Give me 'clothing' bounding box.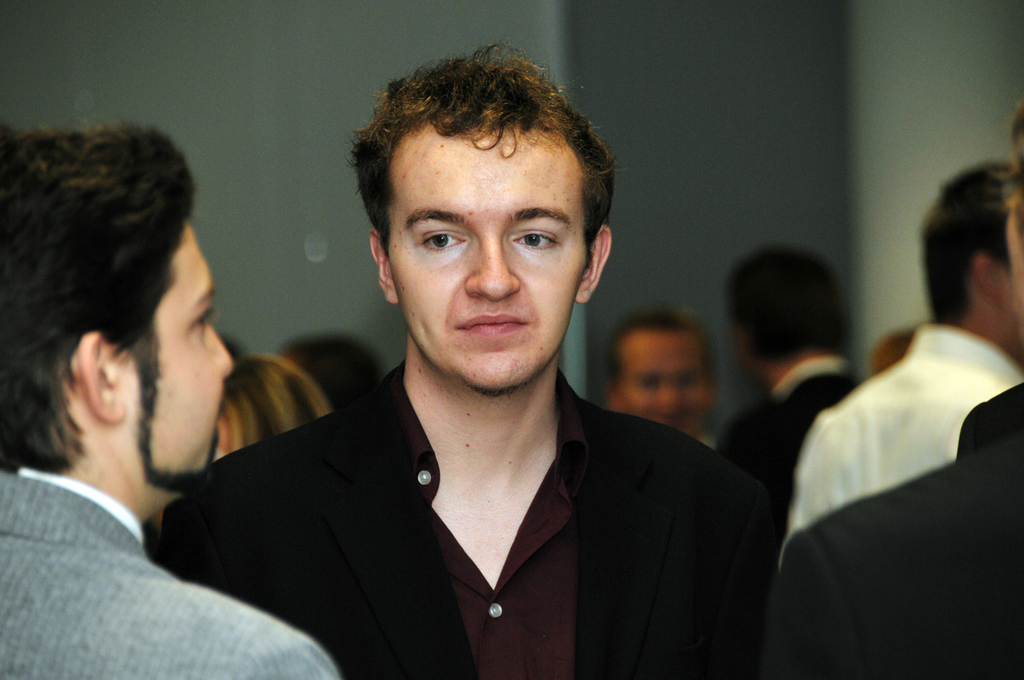
crop(182, 347, 775, 667).
